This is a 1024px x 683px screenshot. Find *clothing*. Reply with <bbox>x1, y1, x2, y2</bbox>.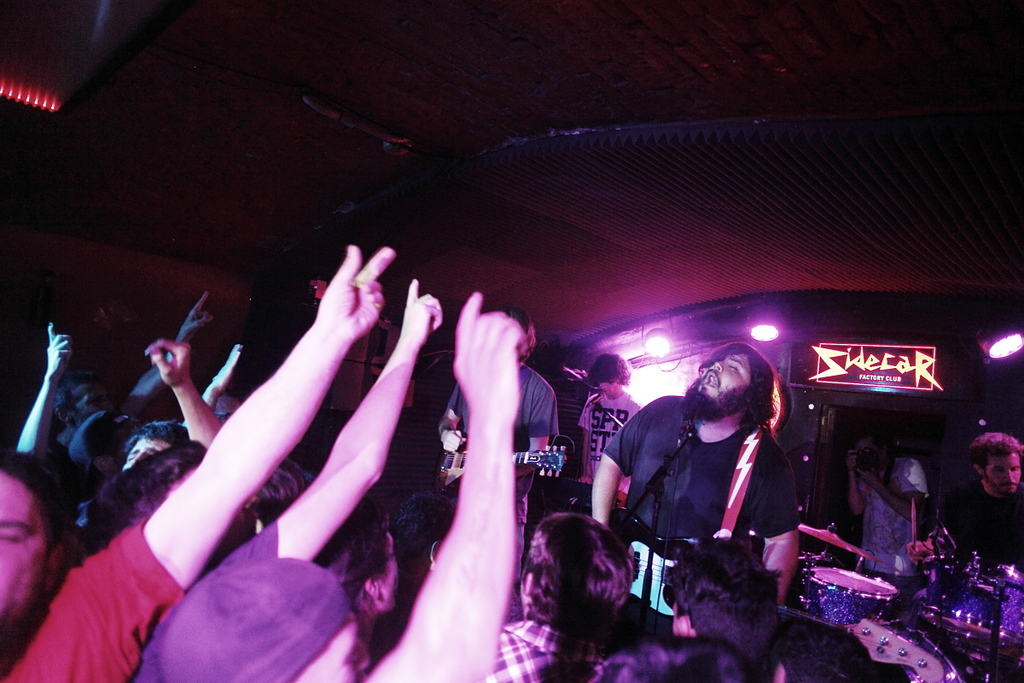
<bbox>602, 394, 805, 639</bbox>.
